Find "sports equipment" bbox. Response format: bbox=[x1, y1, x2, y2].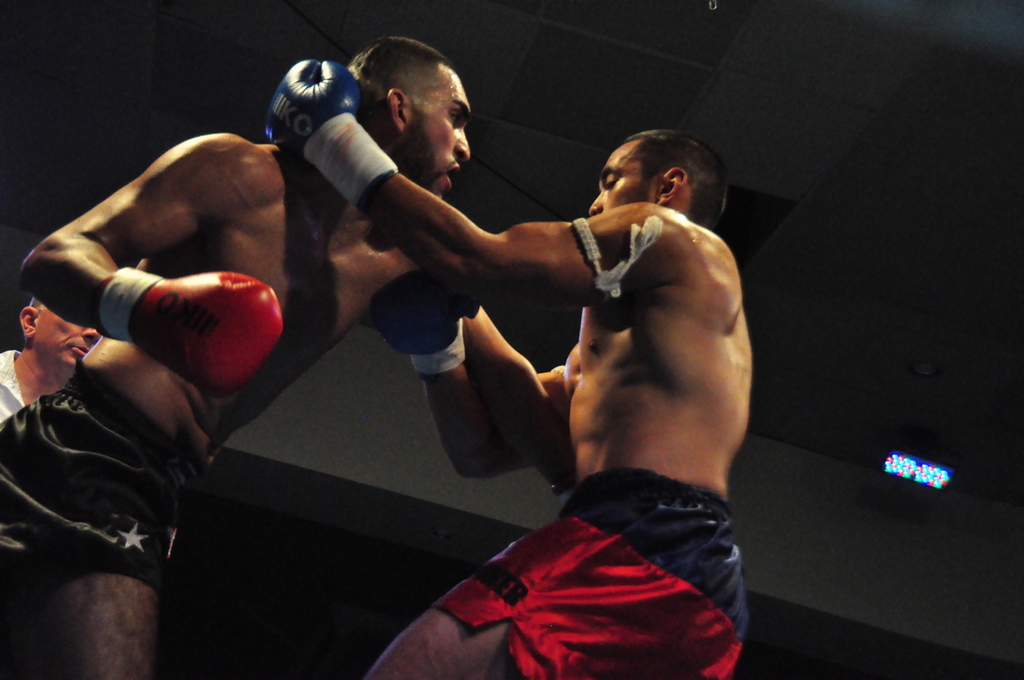
bbox=[366, 265, 477, 365].
